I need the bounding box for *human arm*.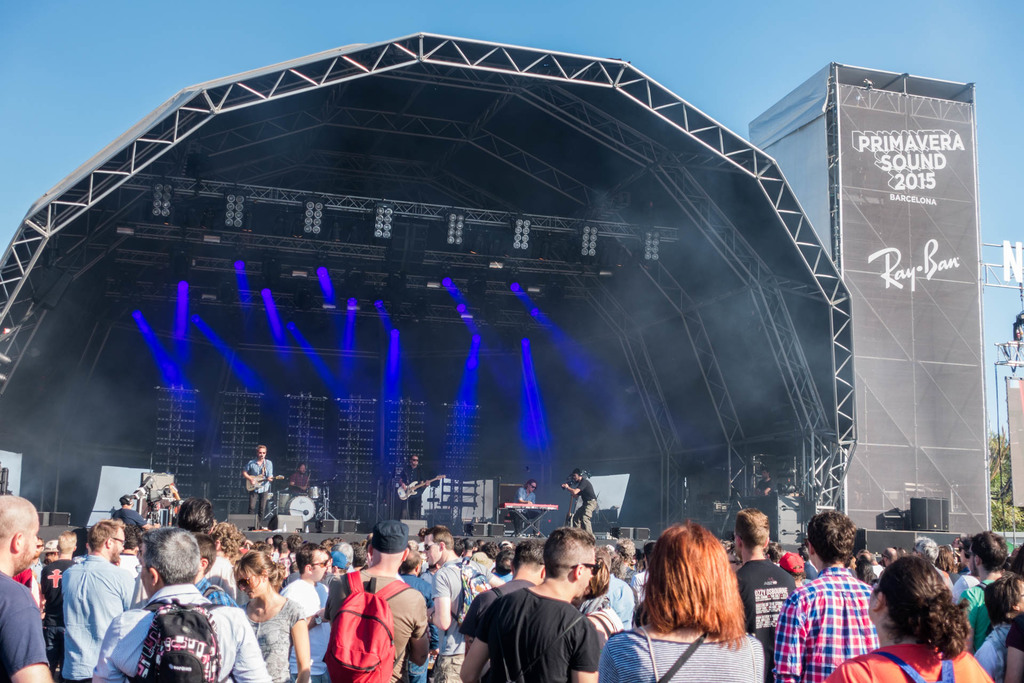
Here it is: [x1=559, y1=475, x2=584, y2=500].
